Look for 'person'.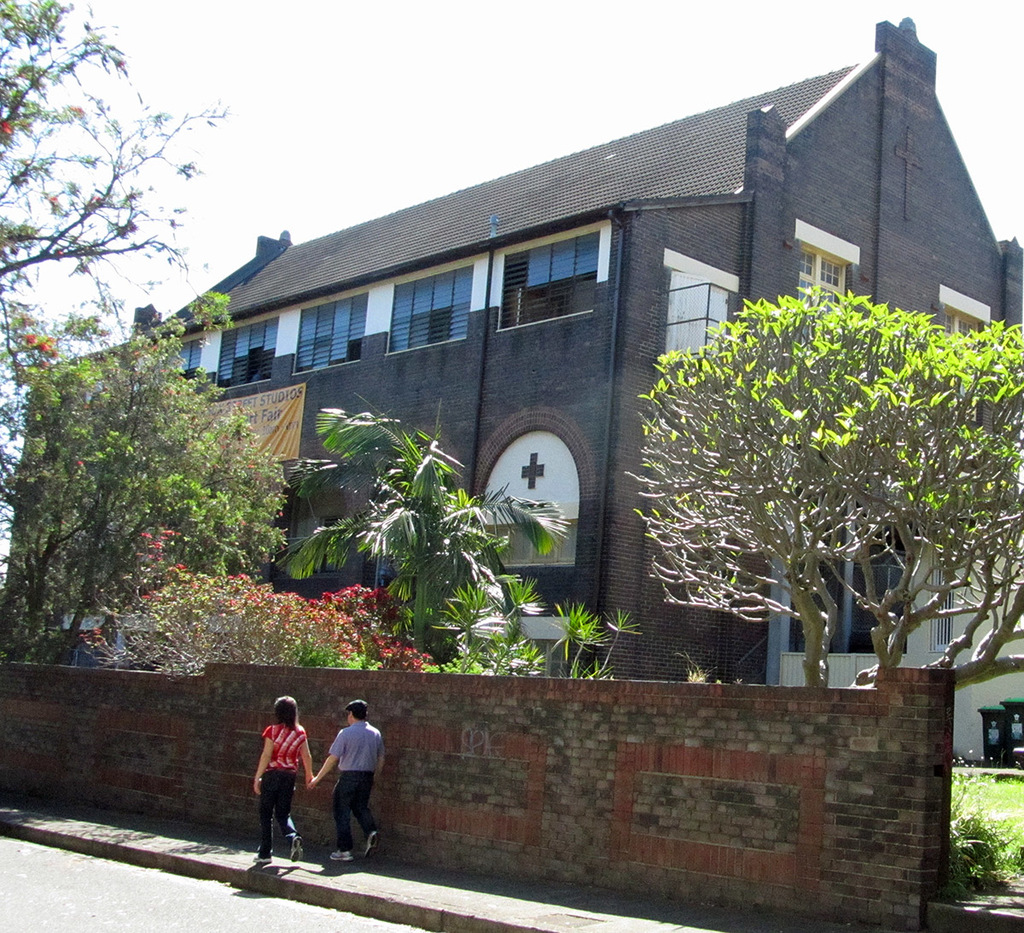
Found: l=249, t=695, r=308, b=876.
